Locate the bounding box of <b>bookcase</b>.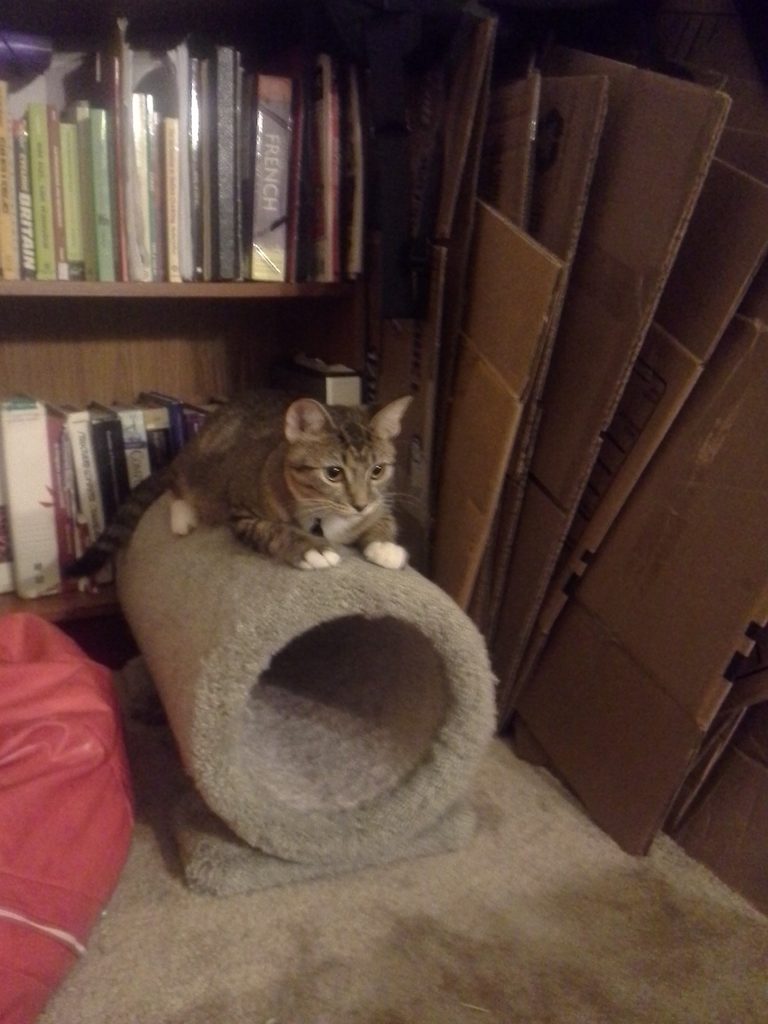
Bounding box: 0 70 406 493.
